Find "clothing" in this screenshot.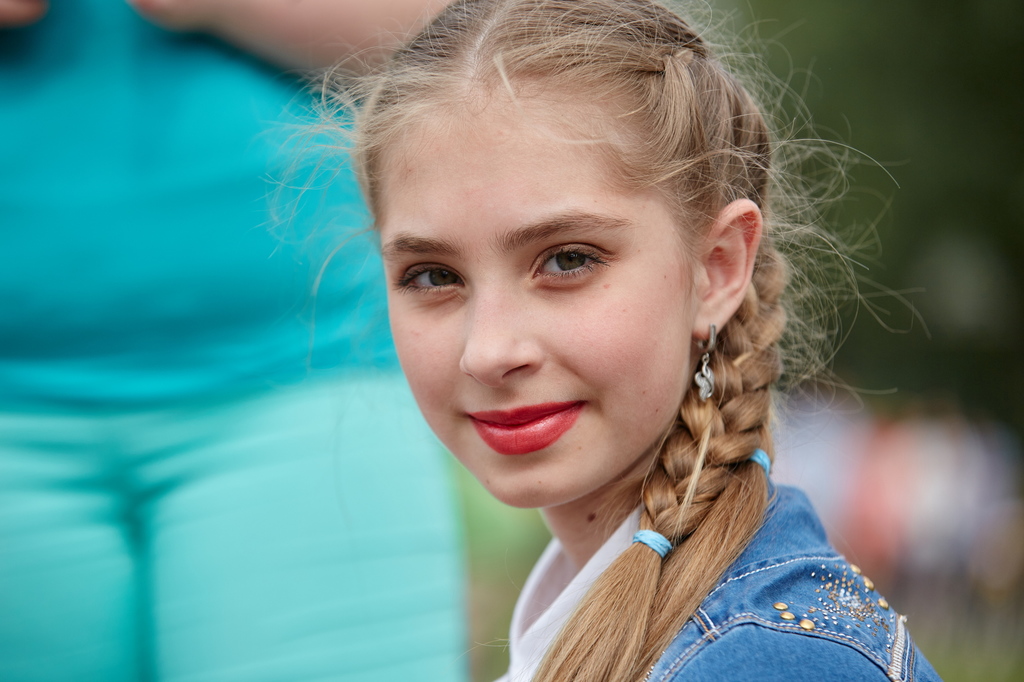
The bounding box for "clothing" is x1=493, y1=463, x2=948, y2=681.
